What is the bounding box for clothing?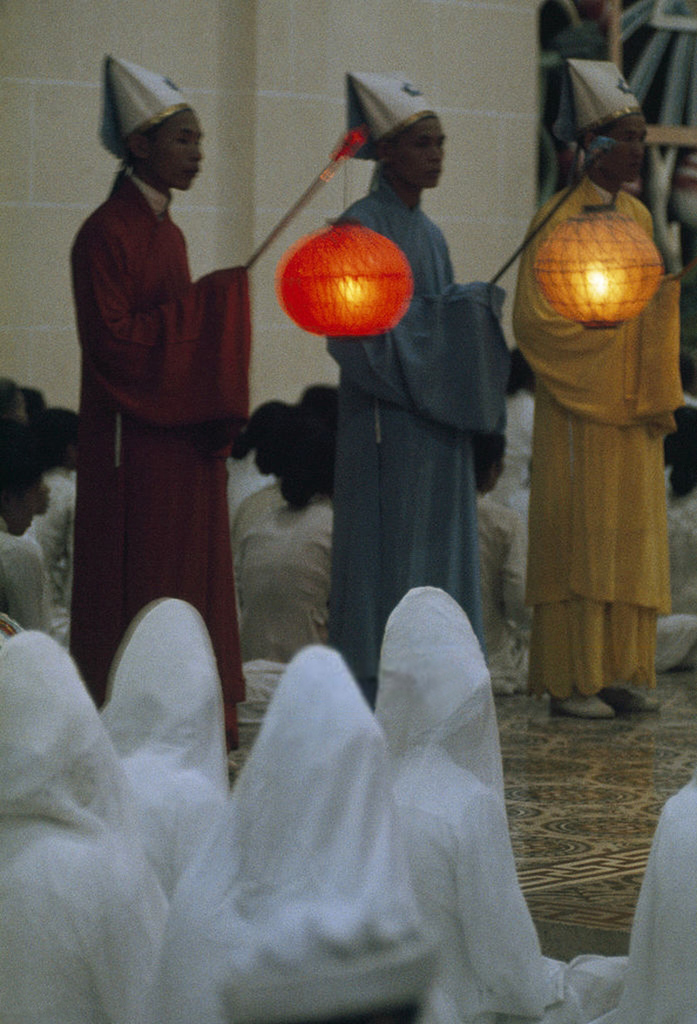
box(501, 139, 687, 739).
